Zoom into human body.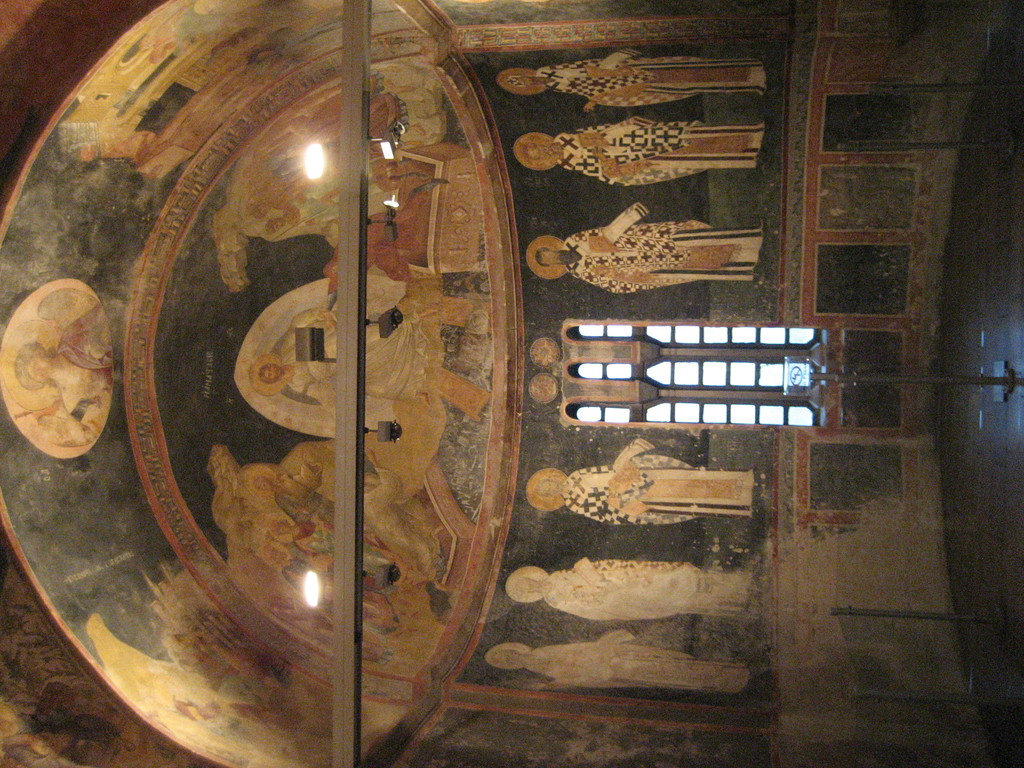
Zoom target: (179,0,234,46).
